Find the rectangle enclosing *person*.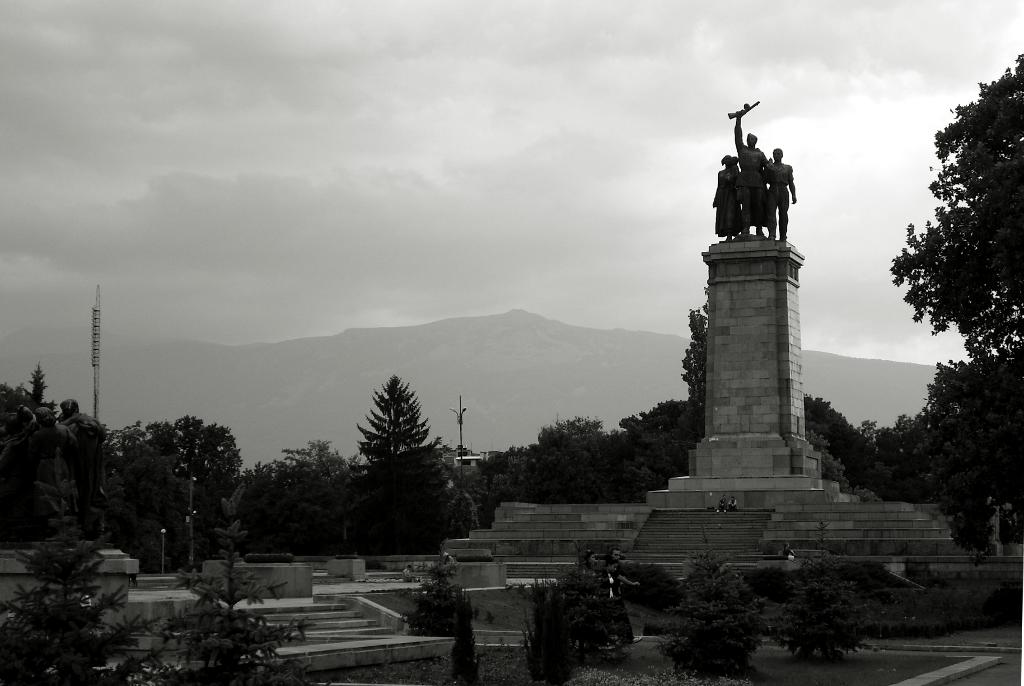
(x1=601, y1=546, x2=626, y2=589).
